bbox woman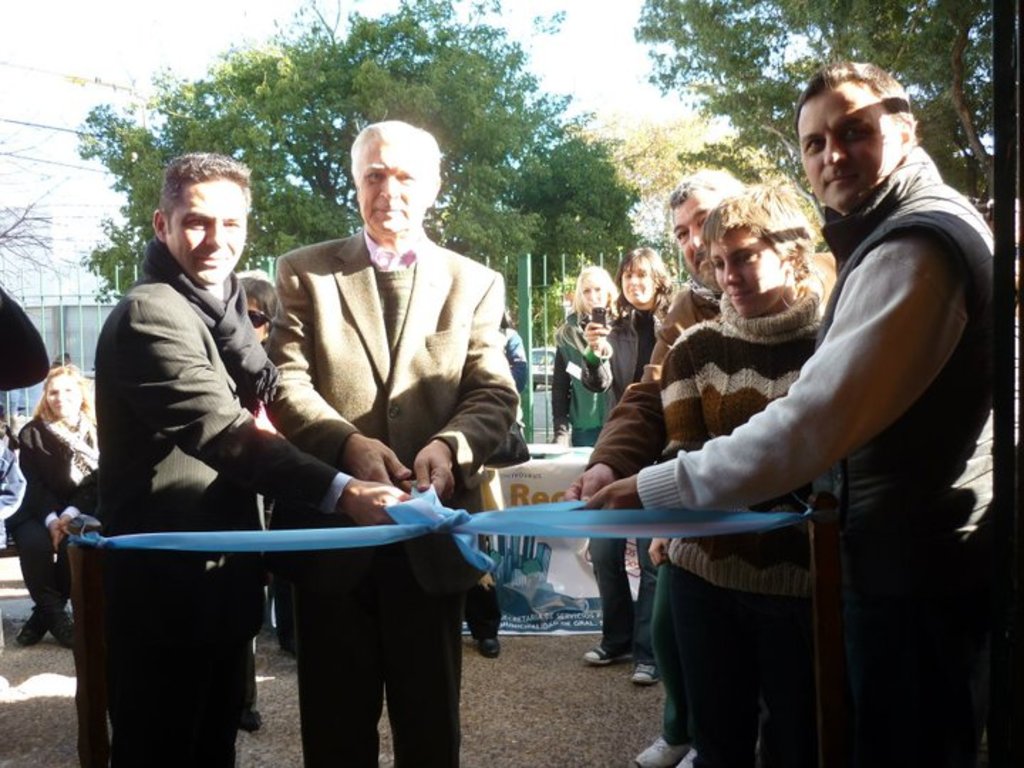
582:243:683:412
